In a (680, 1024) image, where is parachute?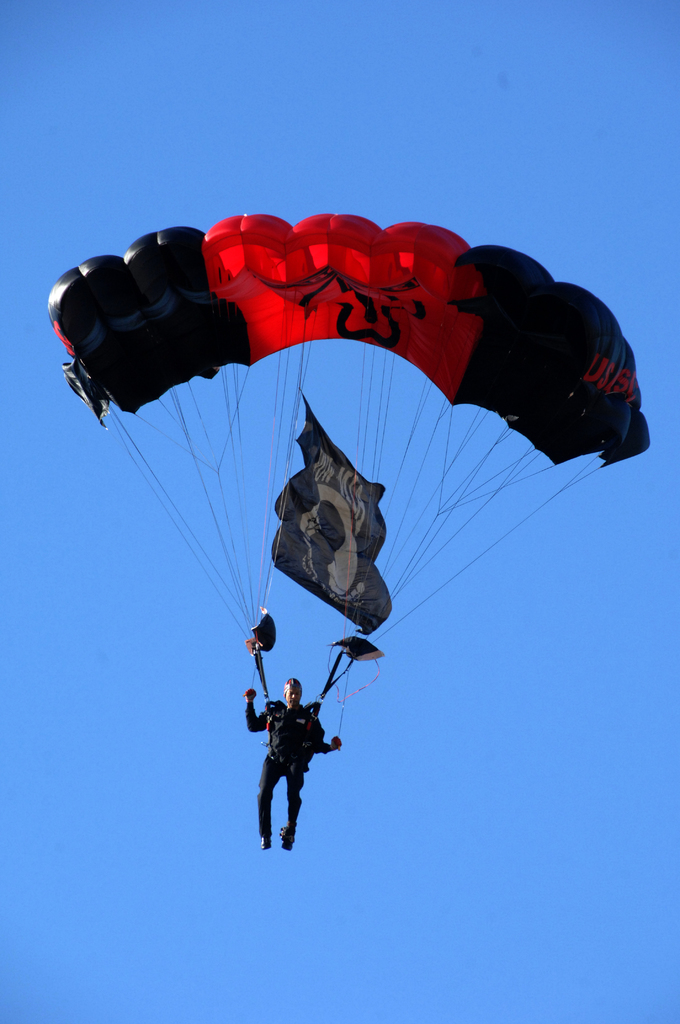
select_region(48, 214, 647, 700).
